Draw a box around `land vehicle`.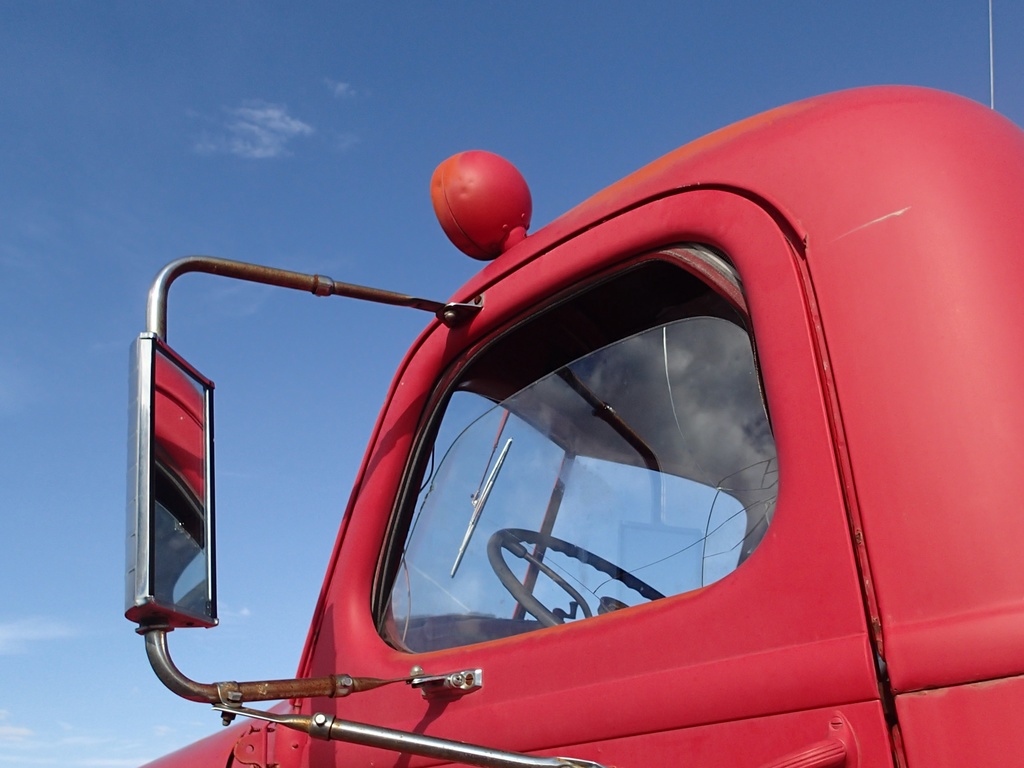
<region>36, 81, 1023, 767</region>.
